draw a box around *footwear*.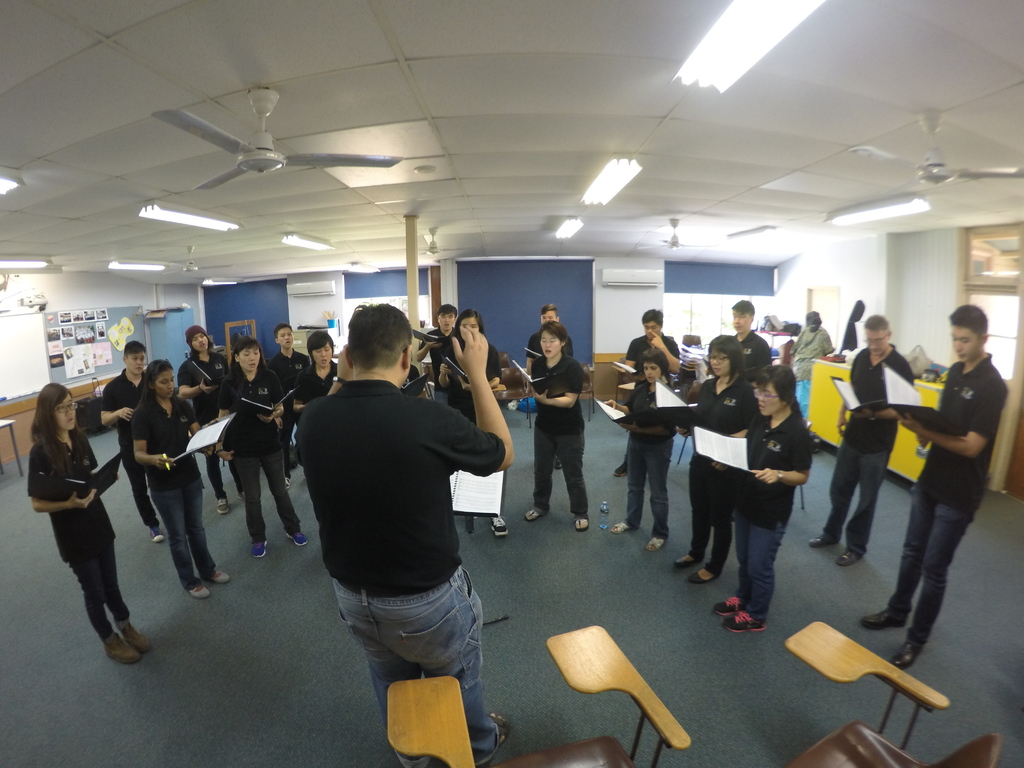
(205, 564, 231, 585).
